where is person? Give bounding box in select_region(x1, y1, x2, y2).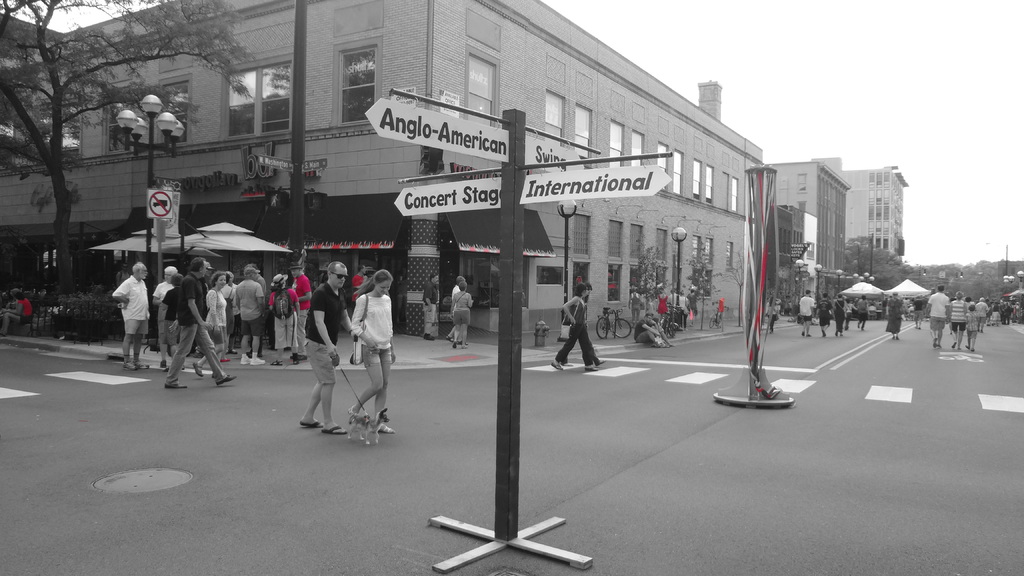
select_region(114, 259, 149, 375).
